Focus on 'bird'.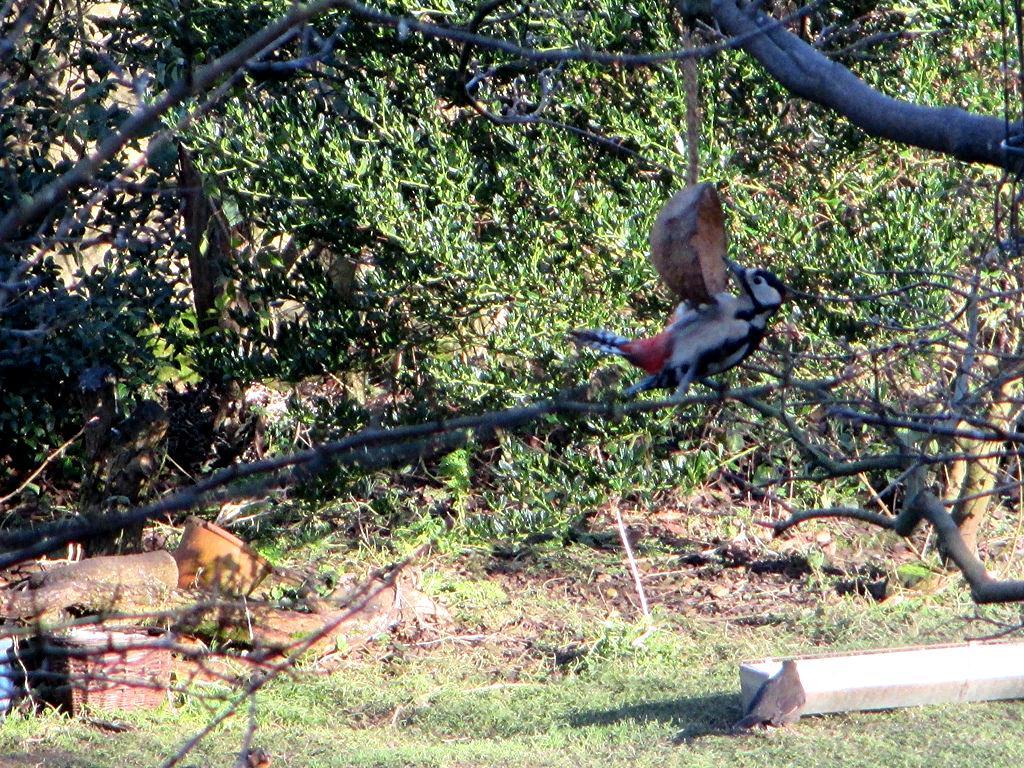
Focused at pyautogui.locateOnScreen(562, 252, 783, 405).
